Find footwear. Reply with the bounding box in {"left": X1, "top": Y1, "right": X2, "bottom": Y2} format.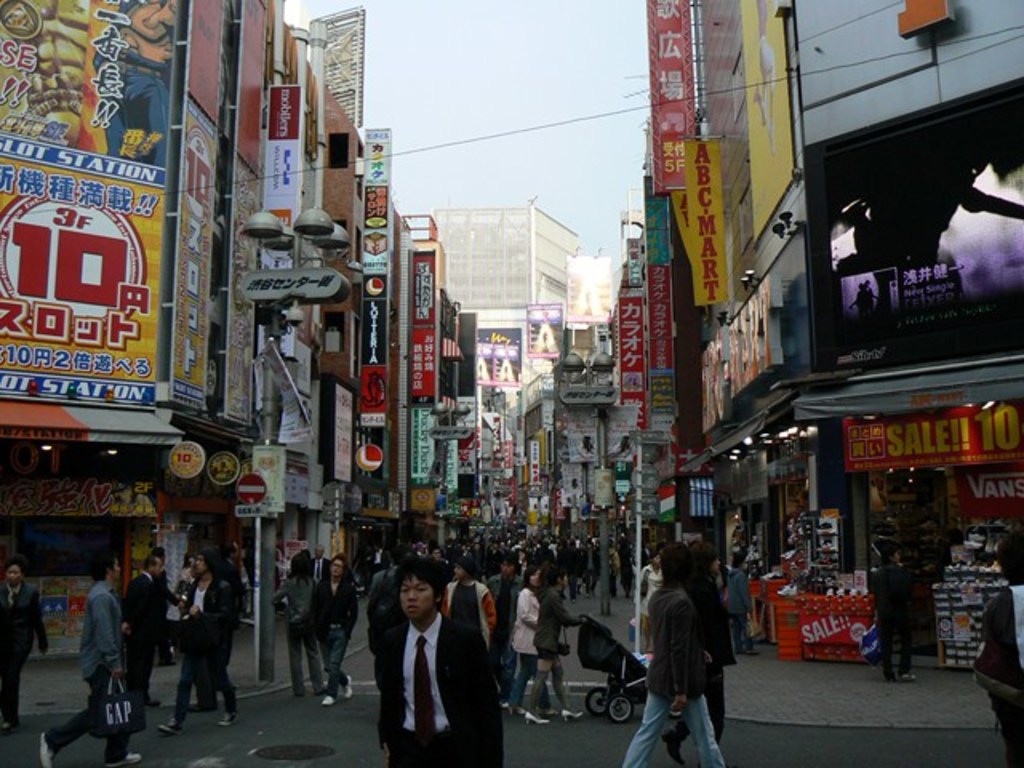
{"left": 336, "top": 672, "right": 358, "bottom": 702}.
